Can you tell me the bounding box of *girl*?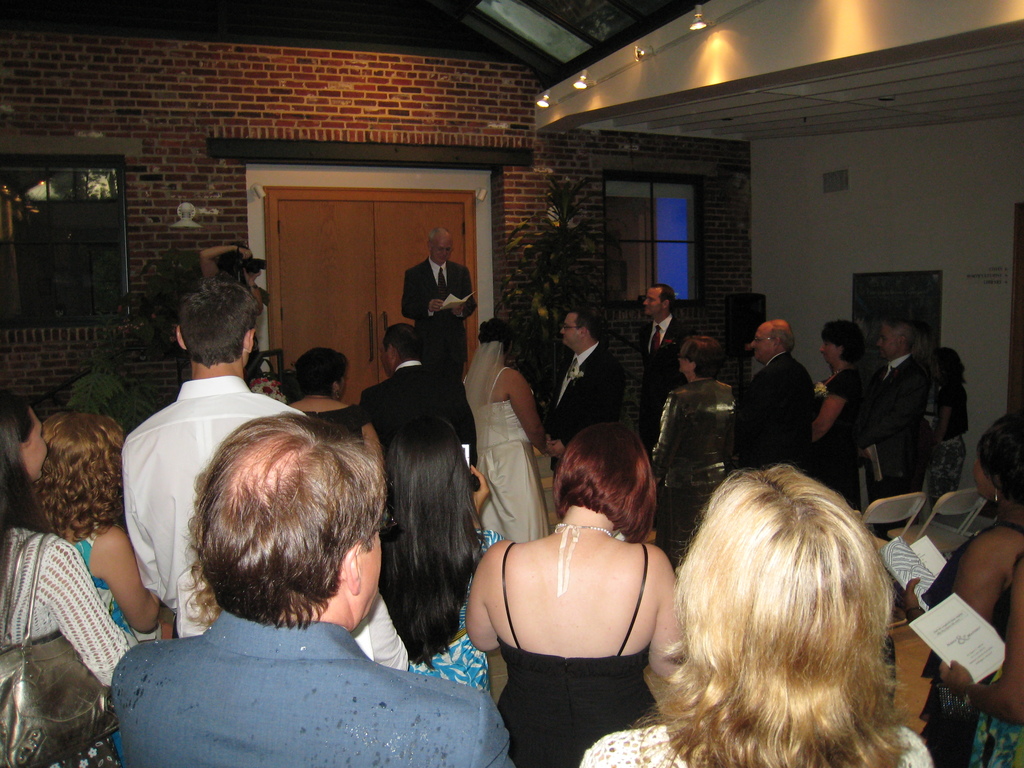
[left=579, top=461, right=937, bottom=767].
